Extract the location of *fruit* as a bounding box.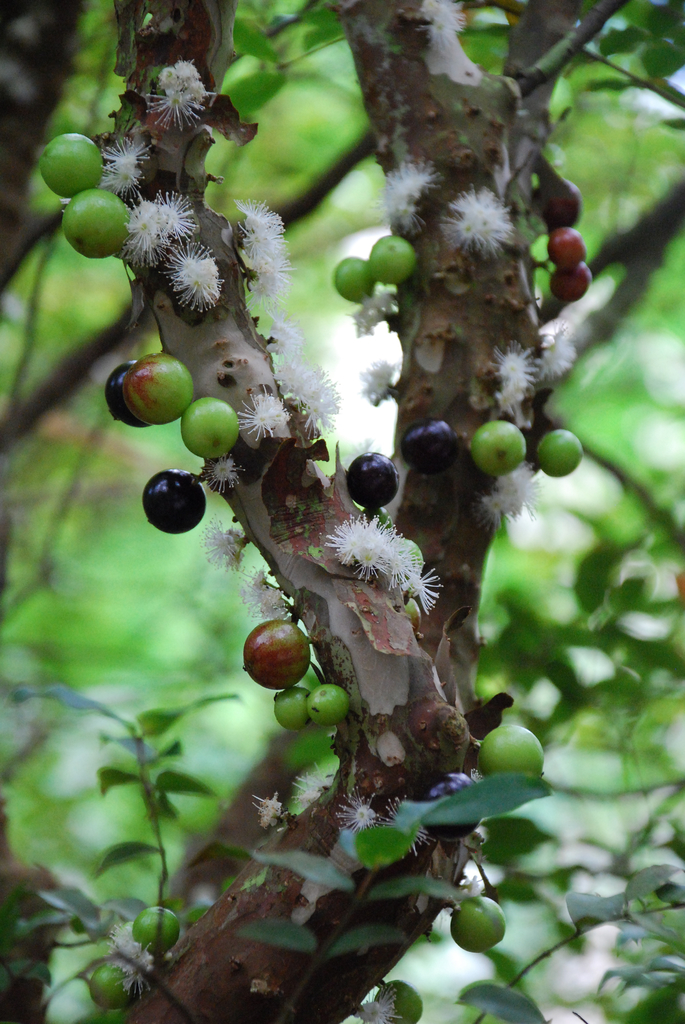
543, 225, 583, 271.
